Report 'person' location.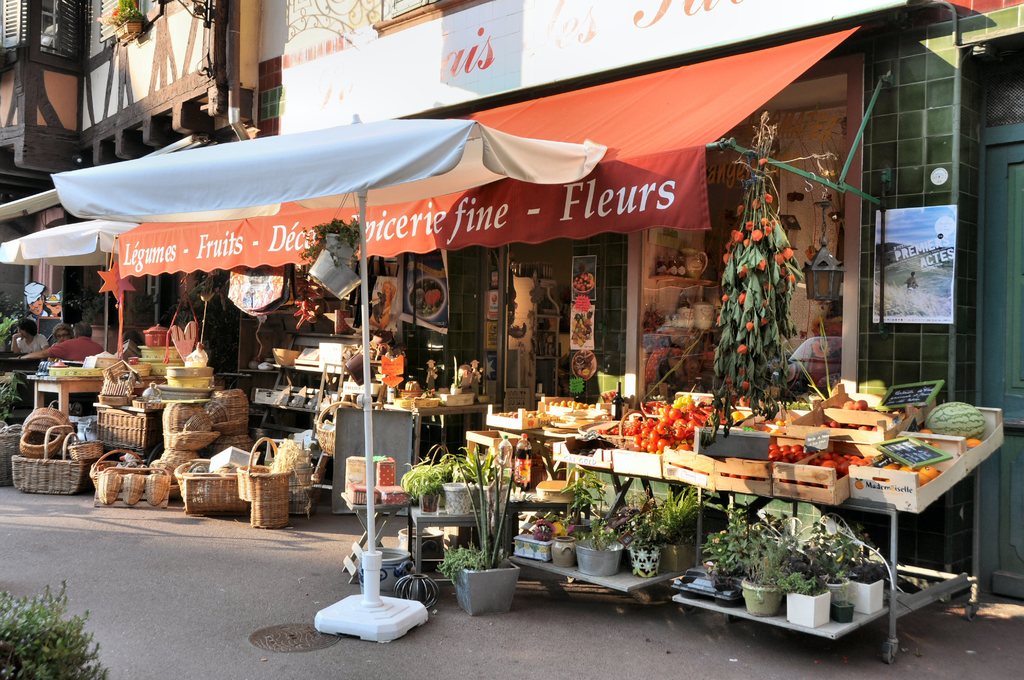
Report: BBox(21, 279, 60, 332).
